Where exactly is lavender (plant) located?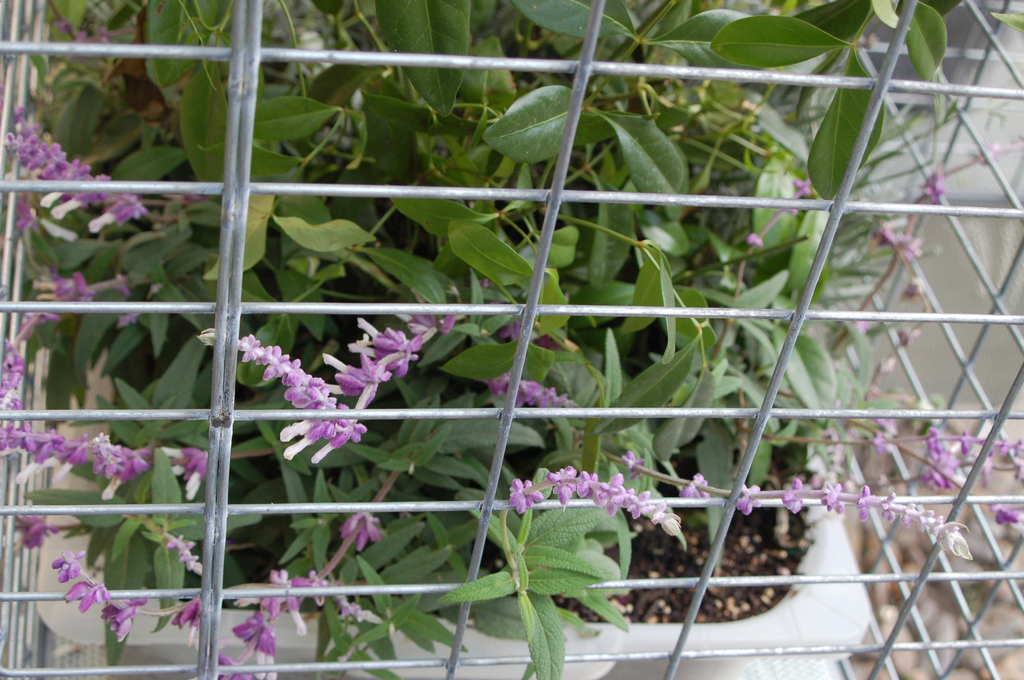
Its bounding box is x1=13 y1=127 x2=150 y2=222.
